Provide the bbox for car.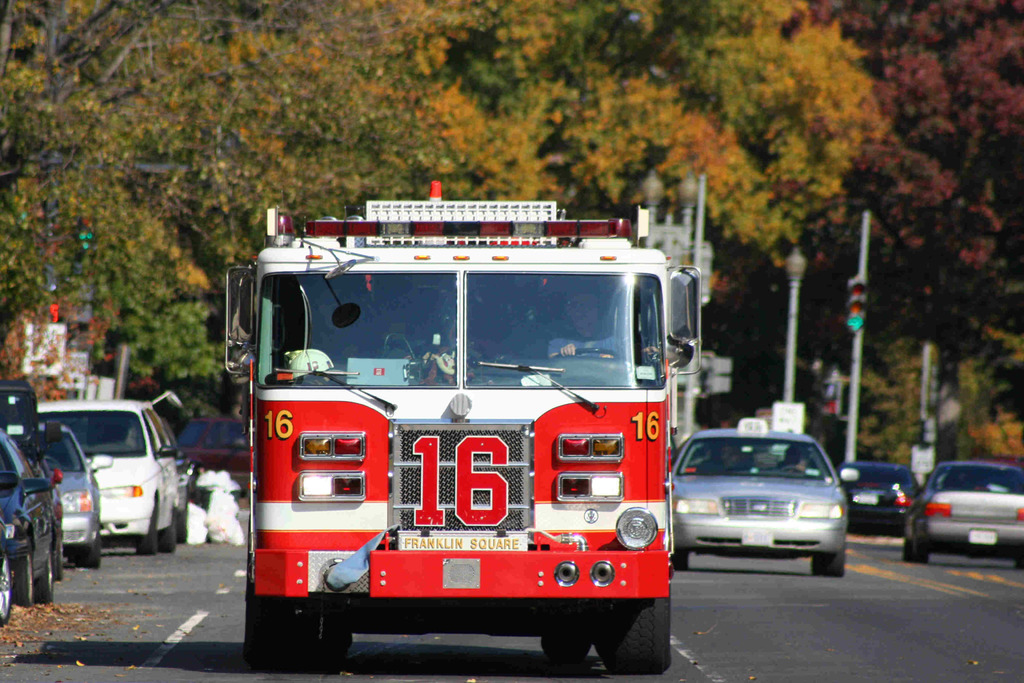
35:418:114:570.
